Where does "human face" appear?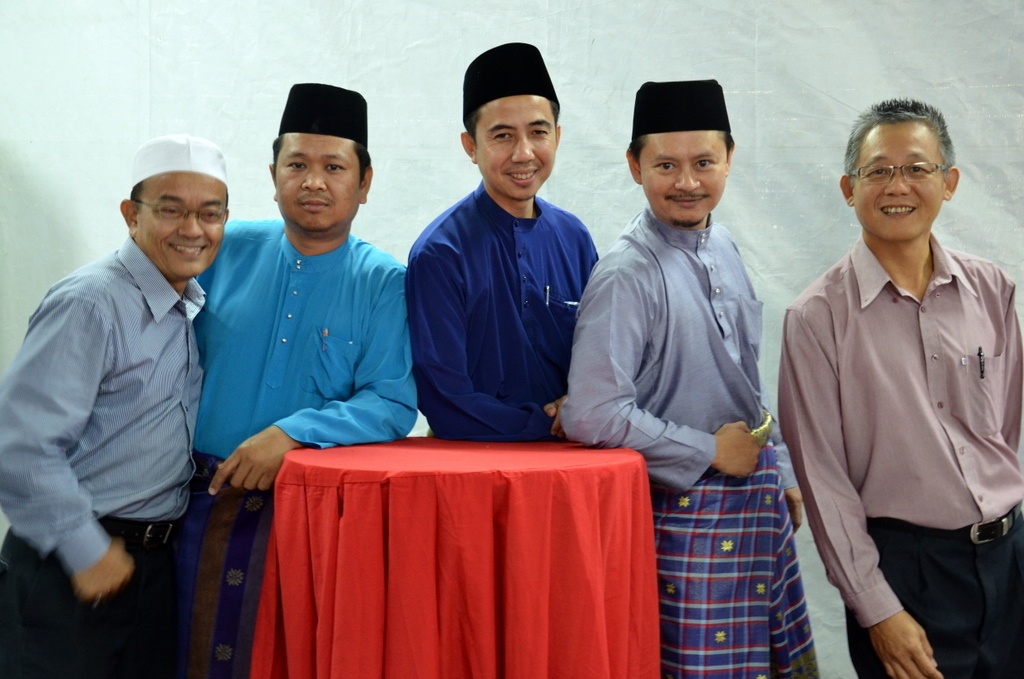
Appears at 471, 91, 559, 192.
